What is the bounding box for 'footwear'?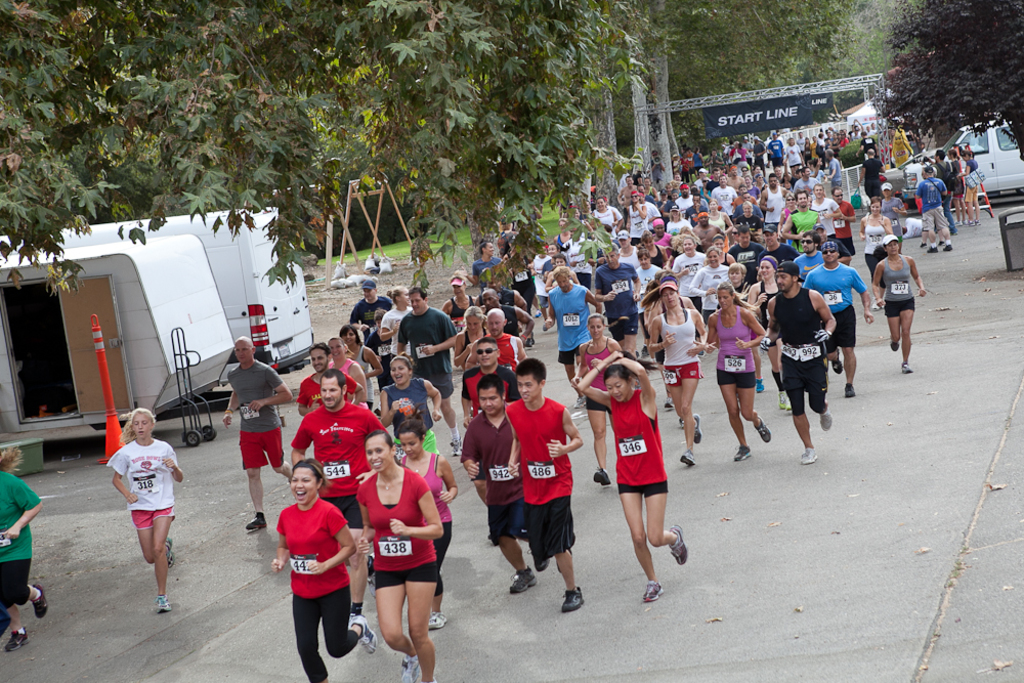
664/395/674/411.
